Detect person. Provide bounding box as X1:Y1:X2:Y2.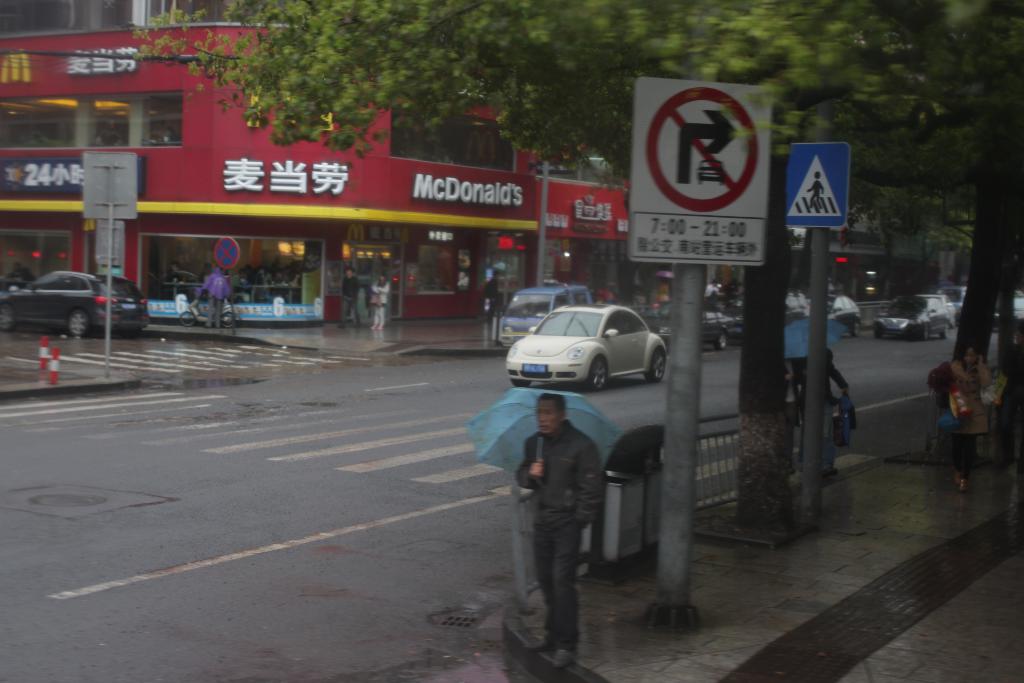
514:383:606:673.
